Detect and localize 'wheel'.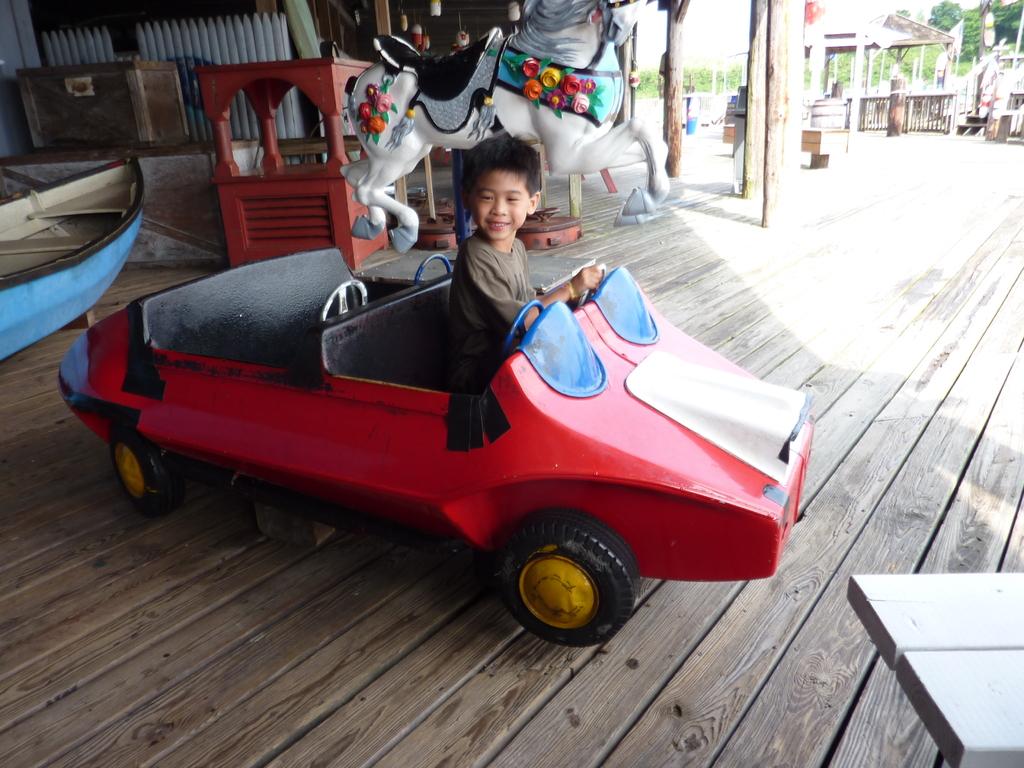
Localized at <box>111,428,174,511</box>.
